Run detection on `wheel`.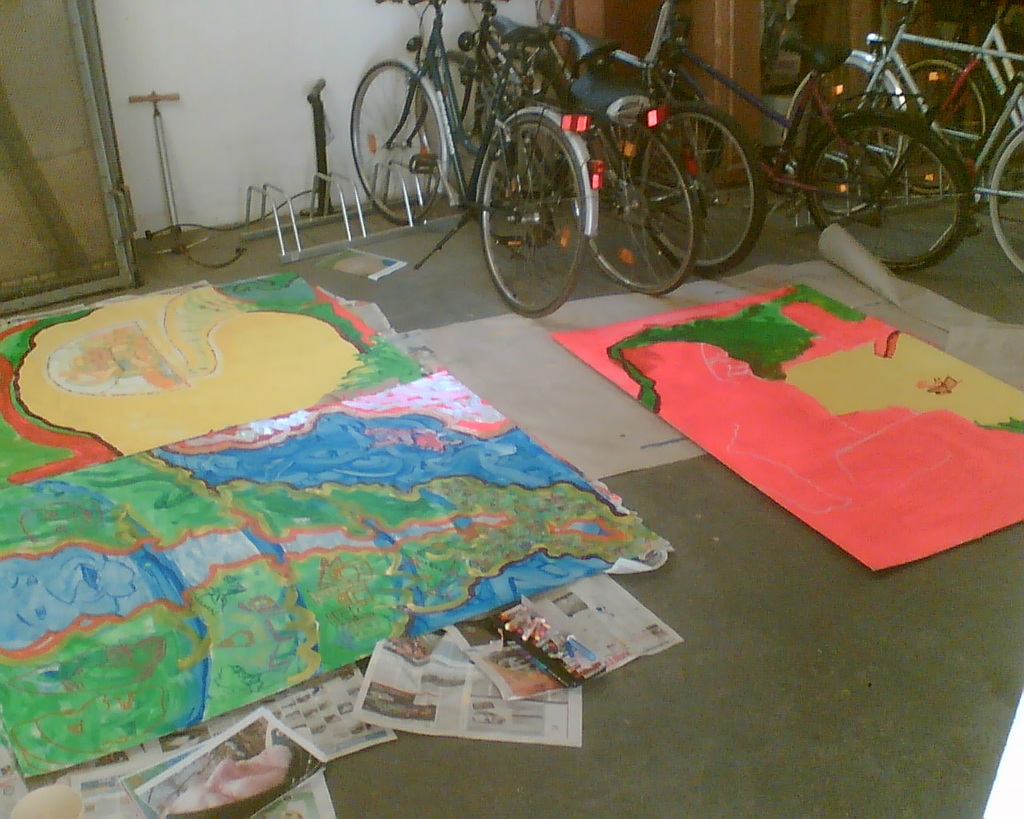
Result: (left=784, top=49, right=908, bottom=215).
